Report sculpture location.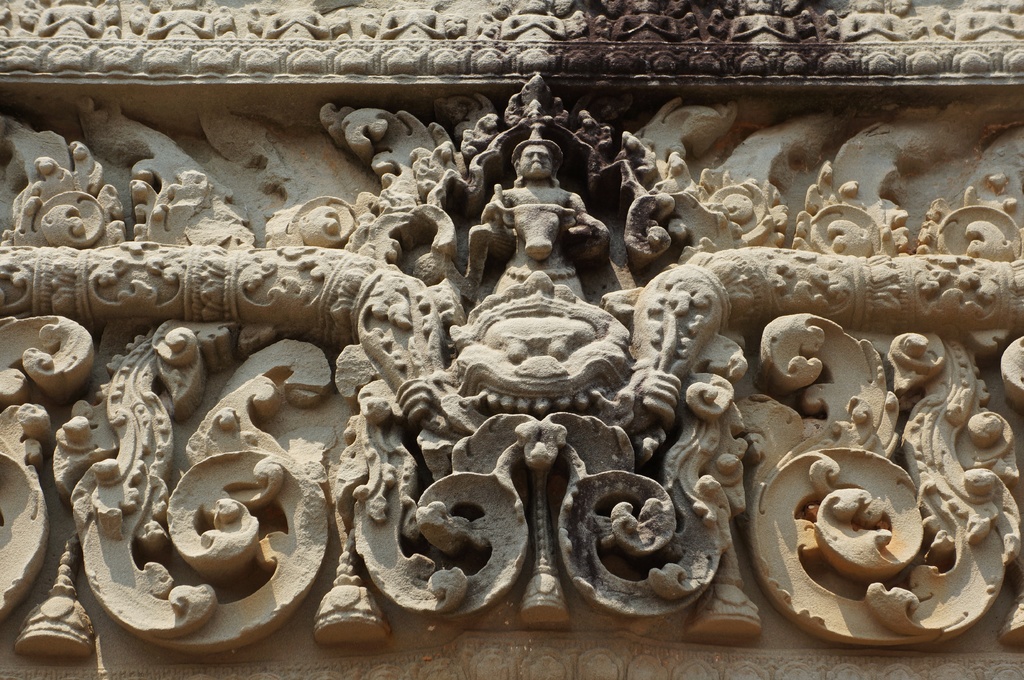
Report: pyautogui.locateOnScreen(0, 0, 1023, 674).
